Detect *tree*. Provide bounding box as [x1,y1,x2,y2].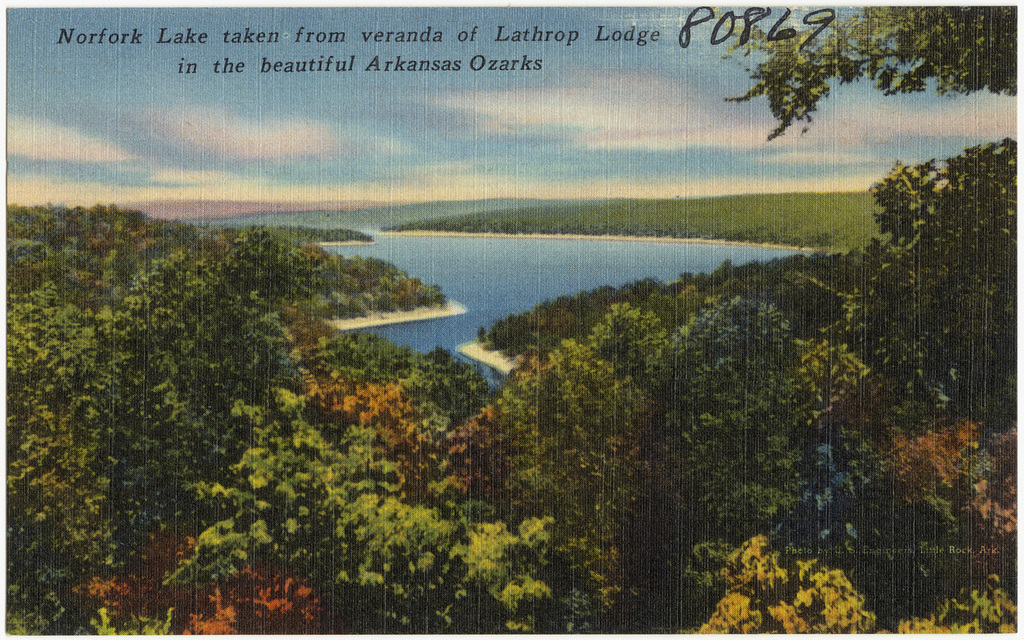
[635,299,815,639].
